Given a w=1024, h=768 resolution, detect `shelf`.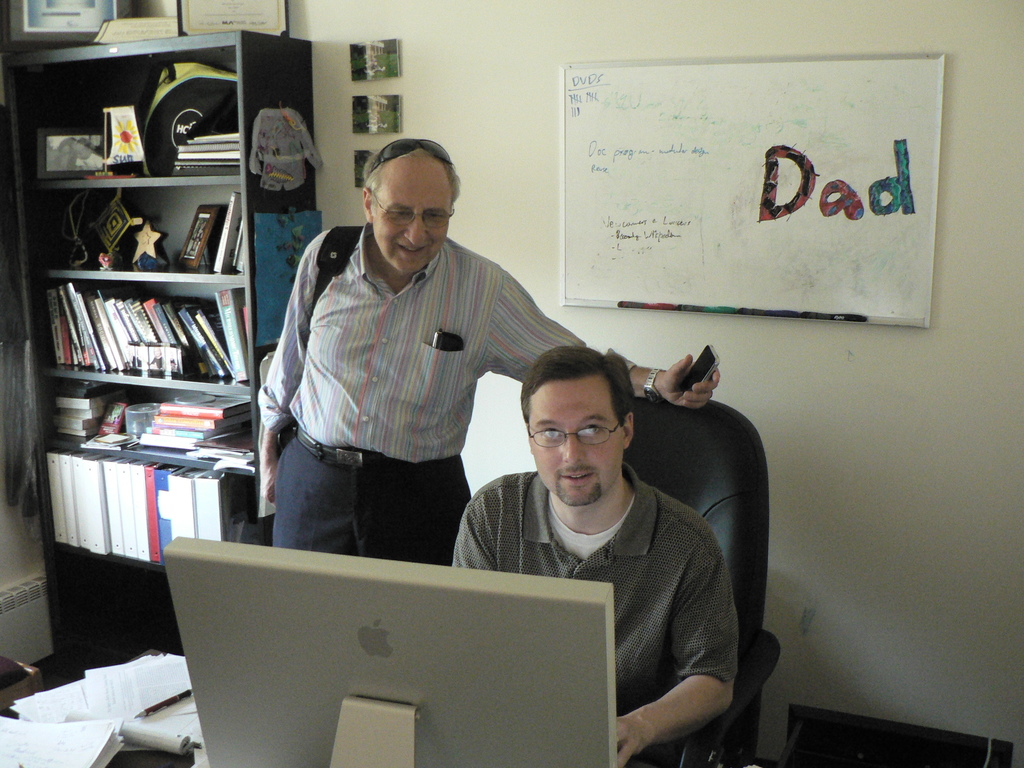
select_region(4, 4, 308, 673).
